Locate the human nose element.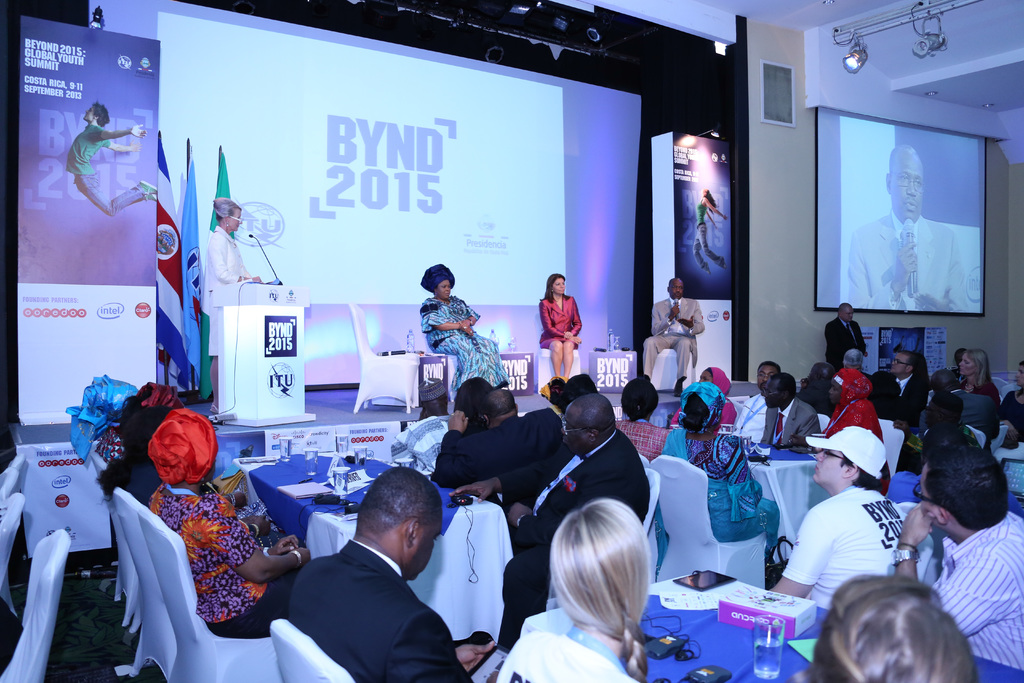
Element bbox: (815,452,826,461).
